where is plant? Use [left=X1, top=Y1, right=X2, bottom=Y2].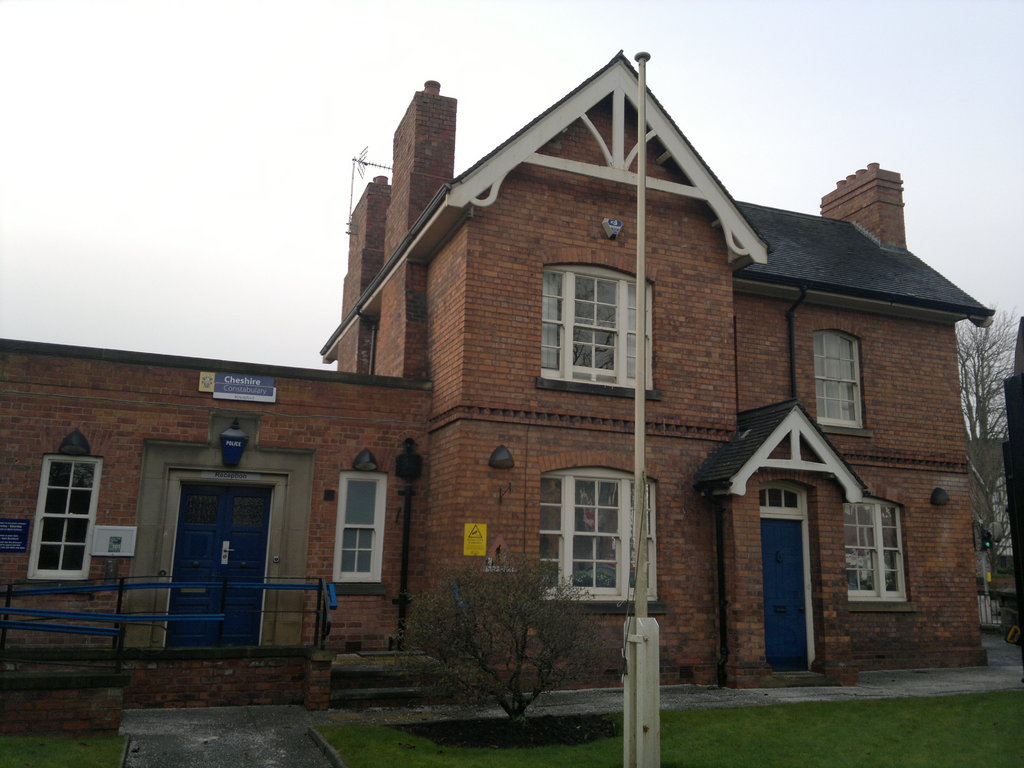
[left=0, top=733, right=132, bottom=767].
